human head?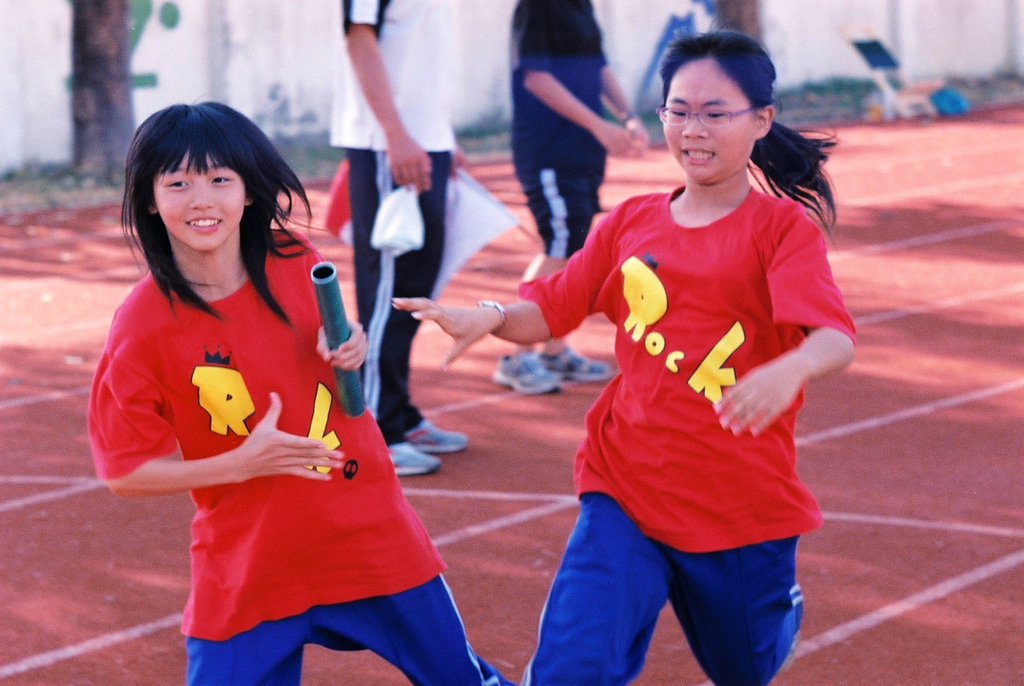
(left=660, top=29, right=776, bottom=184)
